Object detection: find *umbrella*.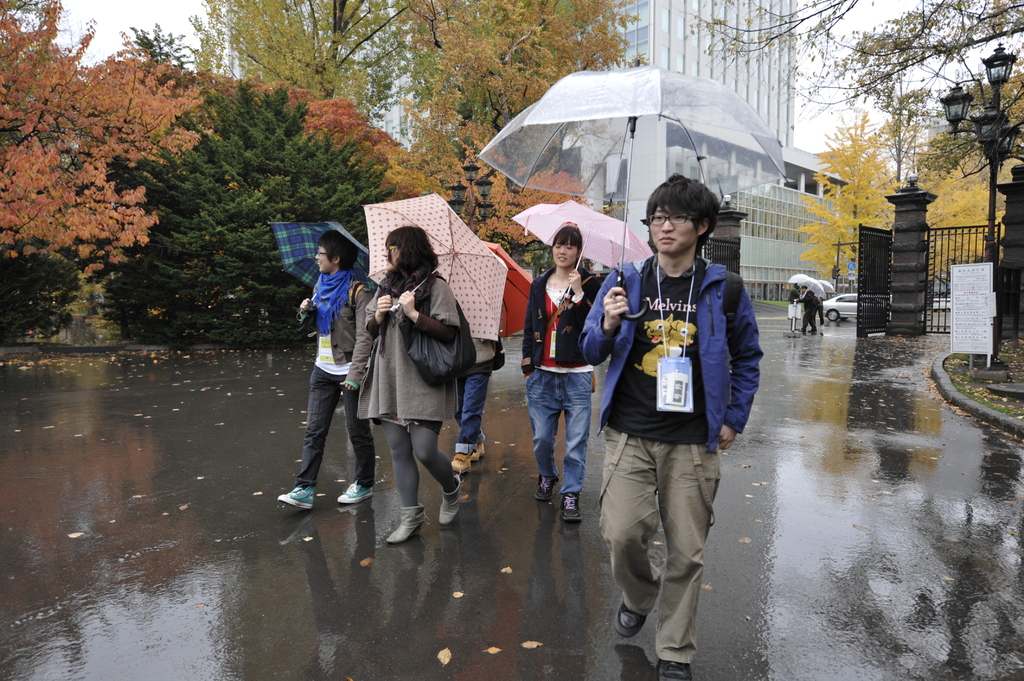
481, 241, 532, 337.
